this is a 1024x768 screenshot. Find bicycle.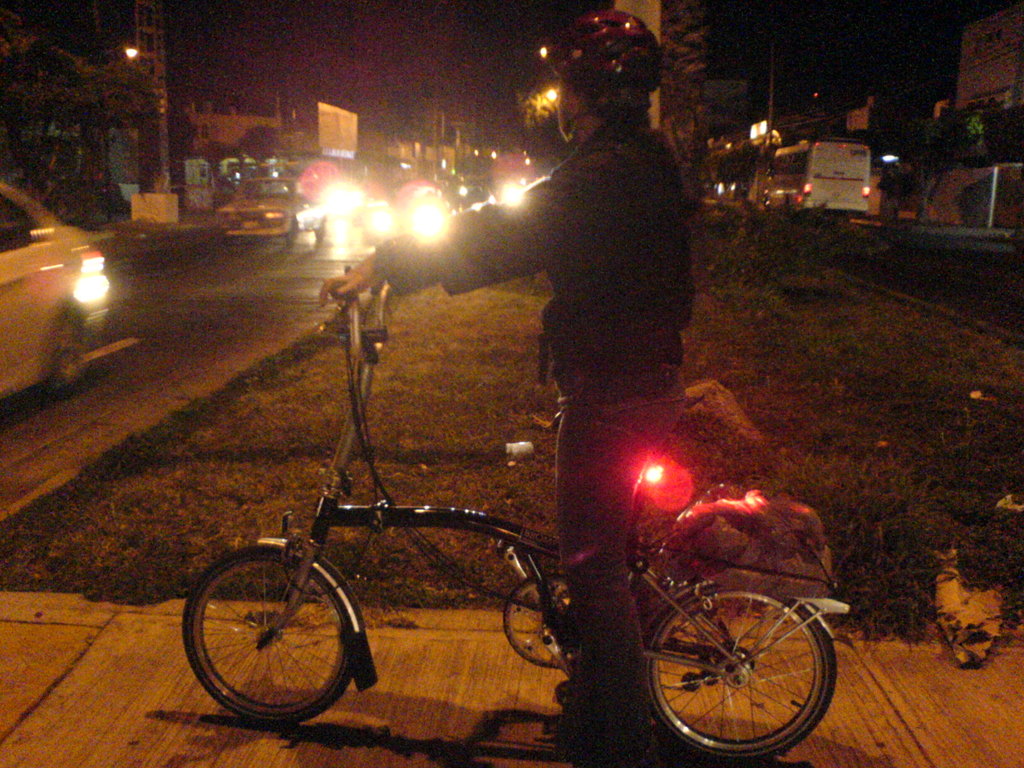
Bounding box: <bbox>180, 280, 854, 764</bbox>.
